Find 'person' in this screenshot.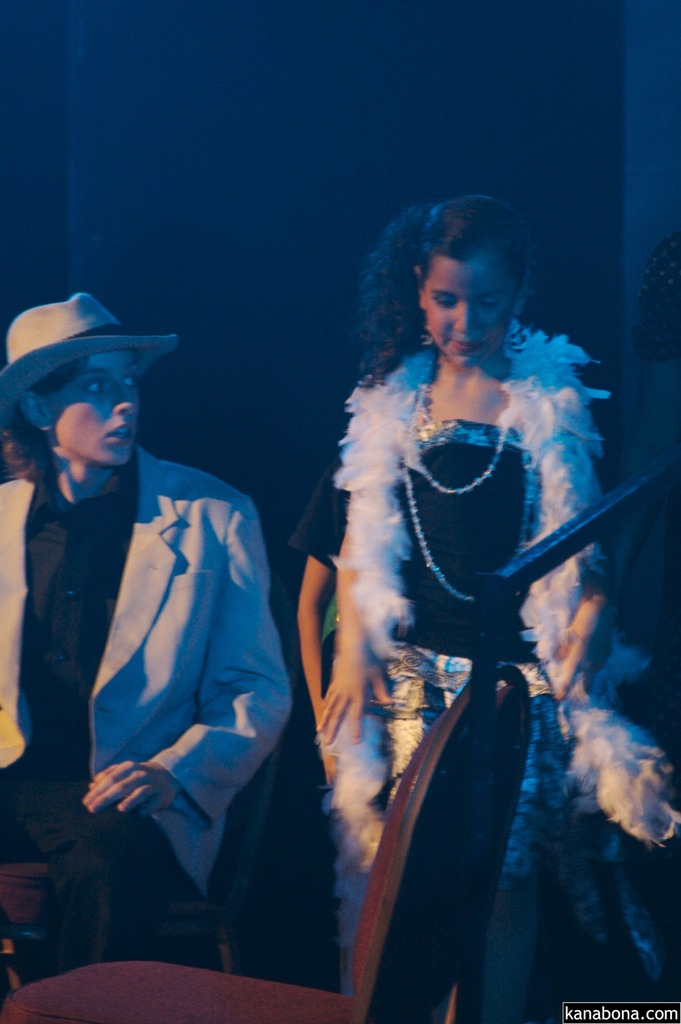
The bounding box for 'person' is bbox=[0, 291, 293, 973].
